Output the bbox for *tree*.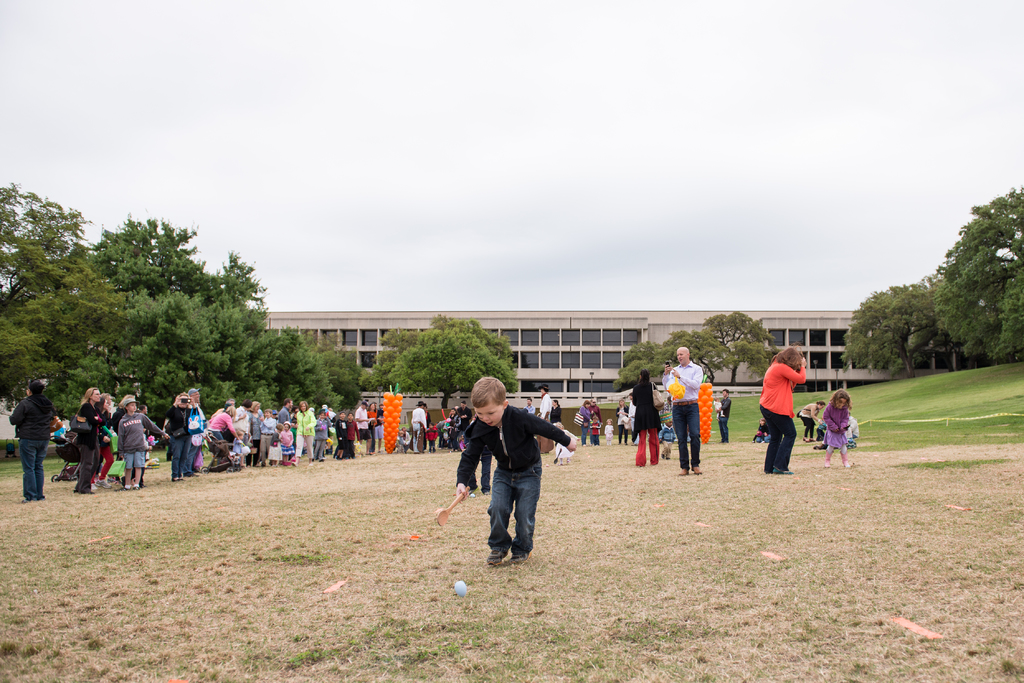
(384, 331, 519, 408).
